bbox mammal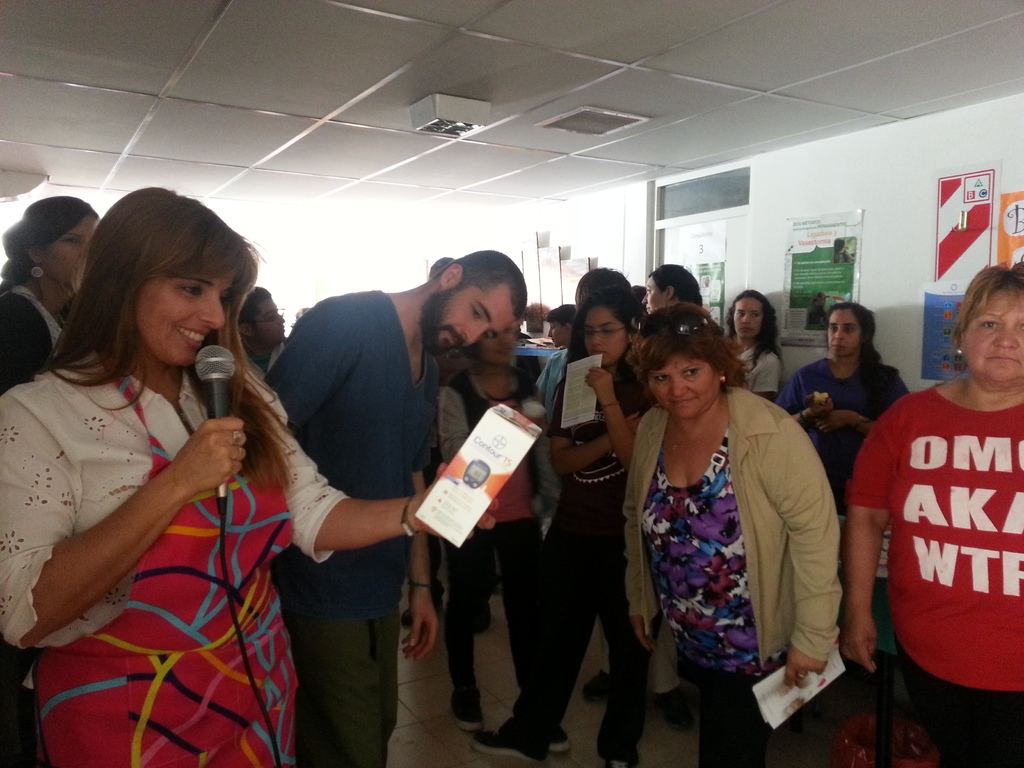
box(727, 288, 784, 399)
